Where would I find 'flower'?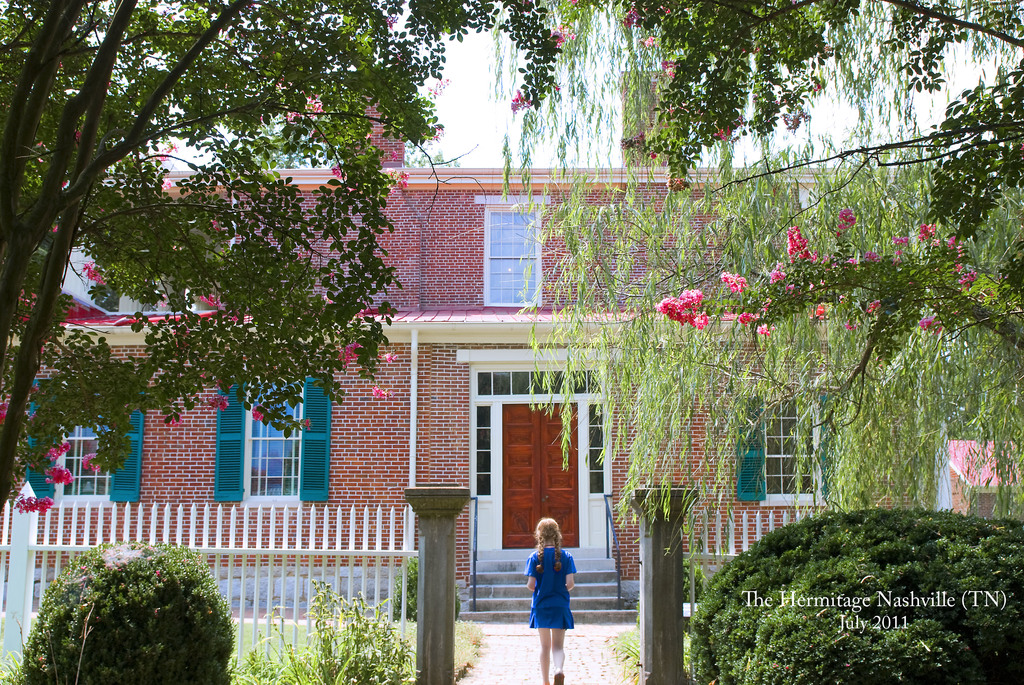
At rect(168, 413, 178, 426).
